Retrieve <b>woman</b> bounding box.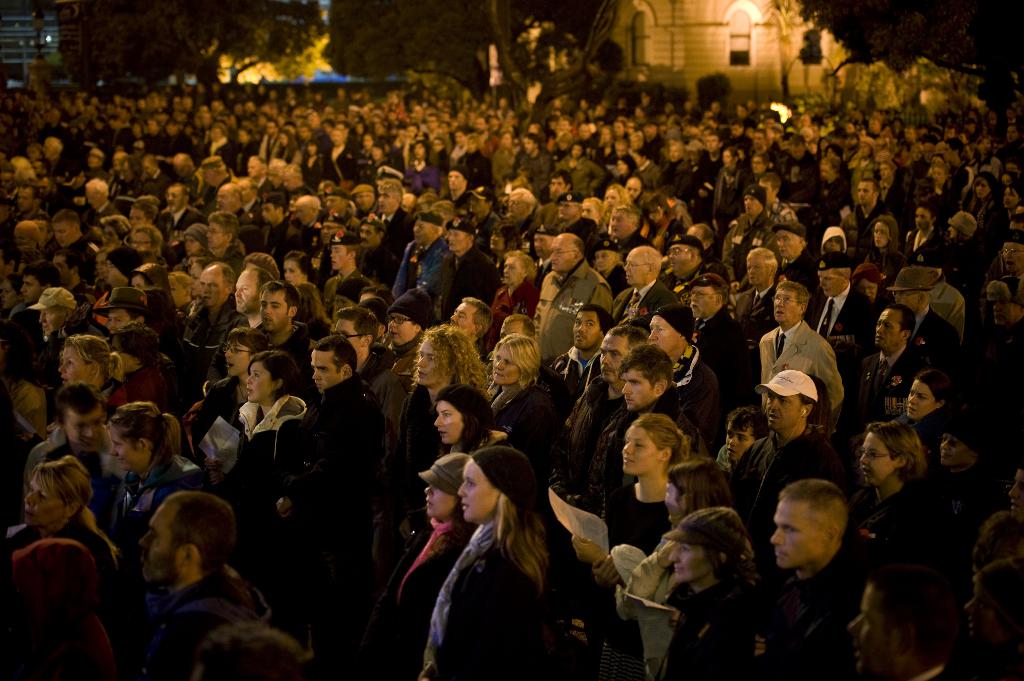
Bounding box: 847 415 944 597.
